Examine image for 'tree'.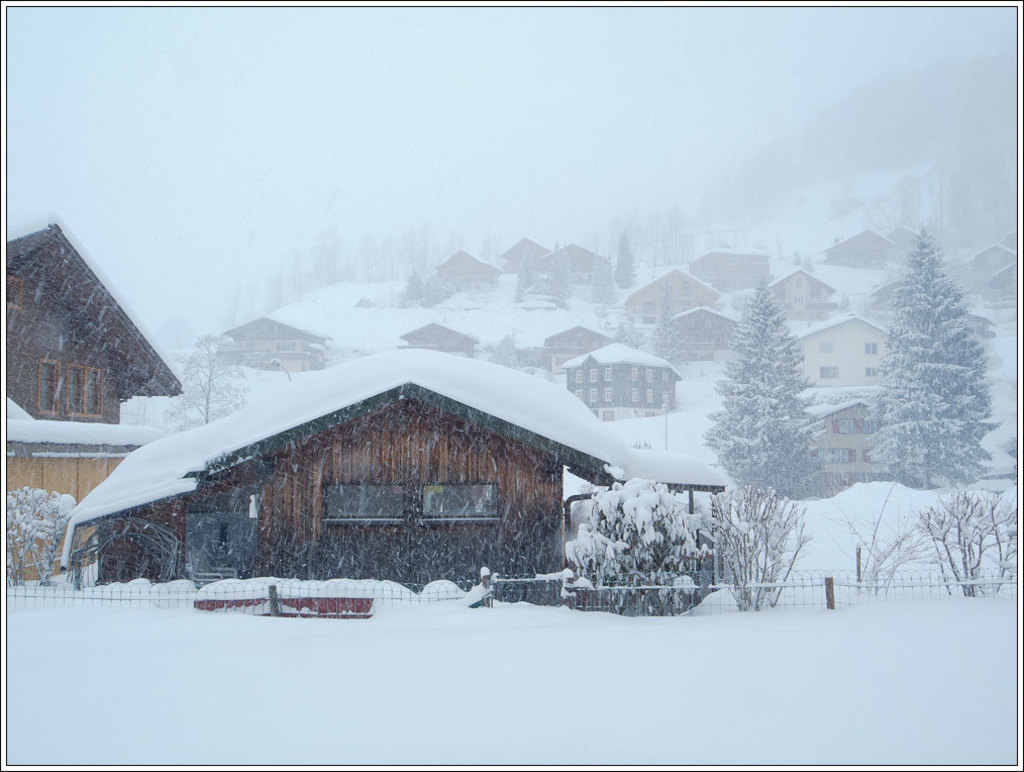
Examination result: 704/479/810/616.
